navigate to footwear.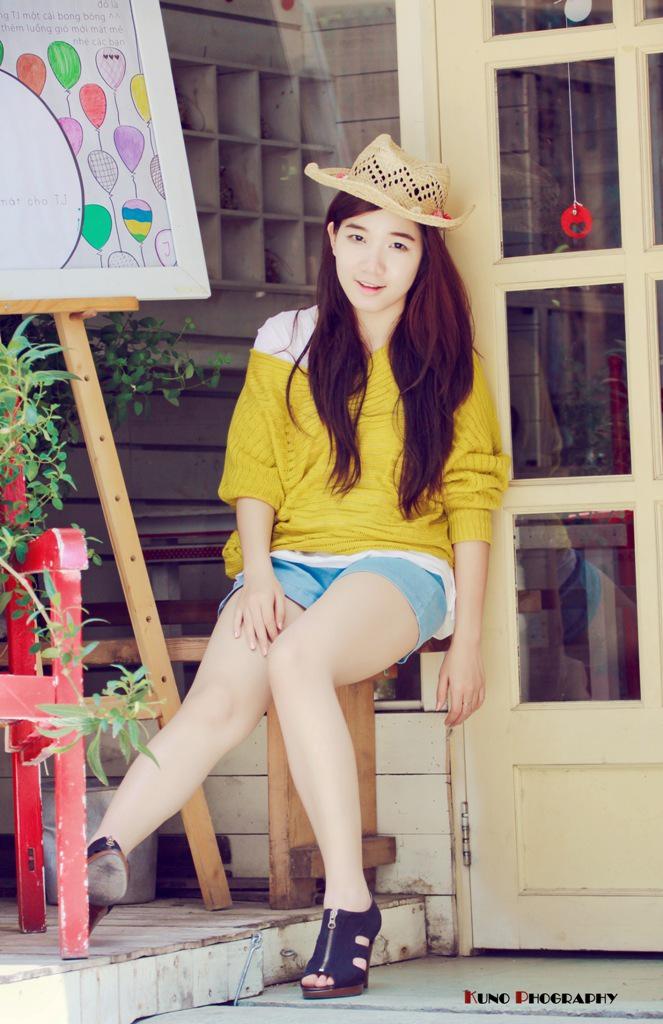
Navigation target: 303/891/385/1004.
